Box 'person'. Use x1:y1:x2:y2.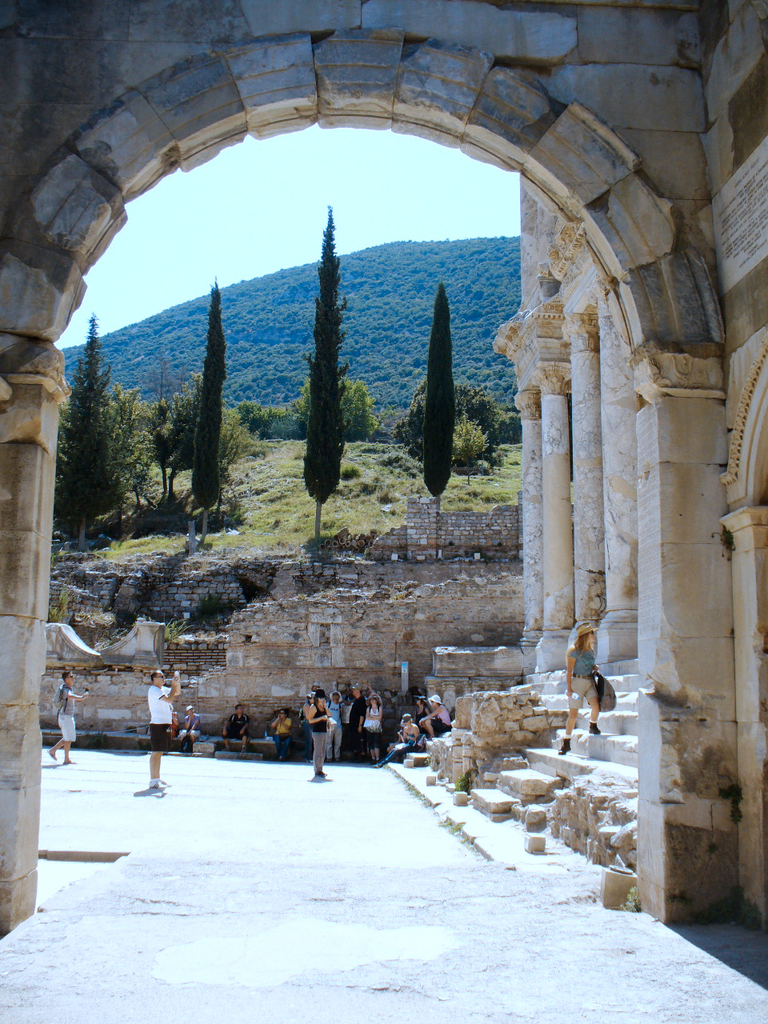
554:626:614:766.
